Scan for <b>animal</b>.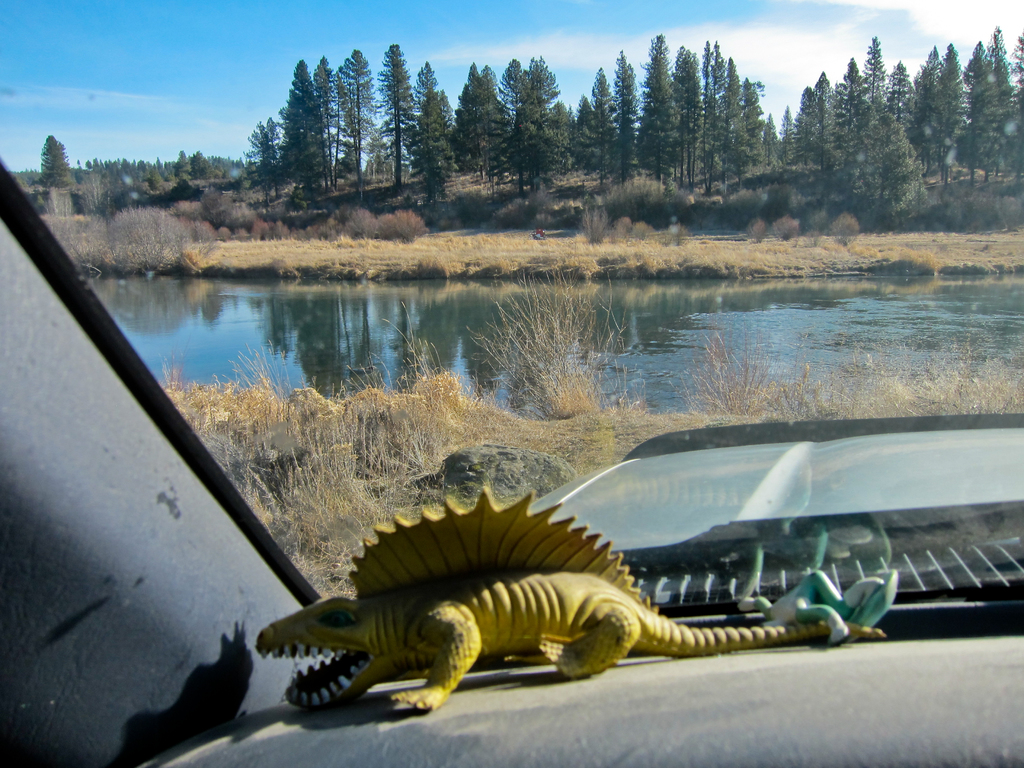
Scan result: box(253, 487, 884, 708).
